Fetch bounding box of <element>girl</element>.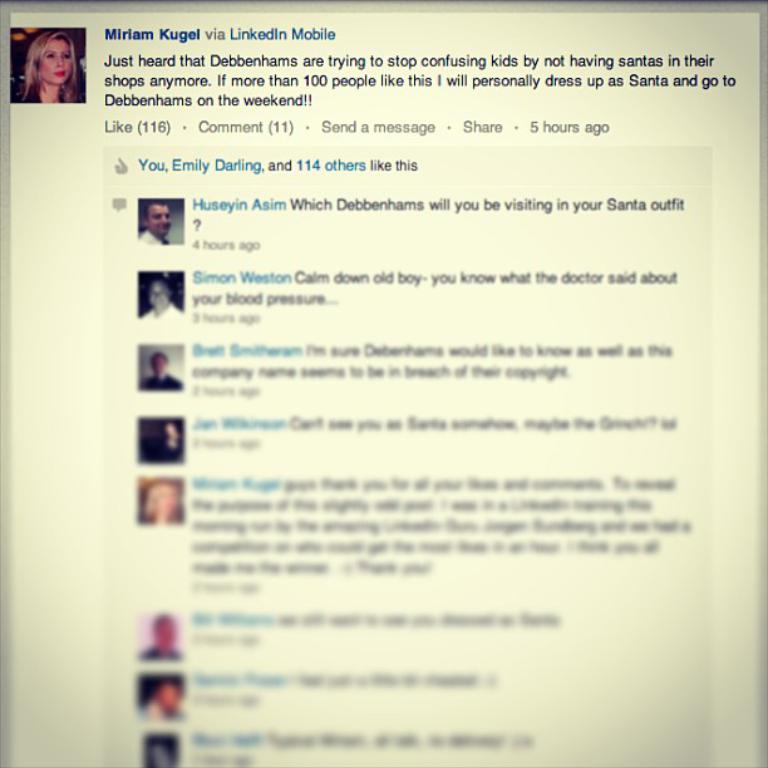
Bbox: 21 26 87 102.
